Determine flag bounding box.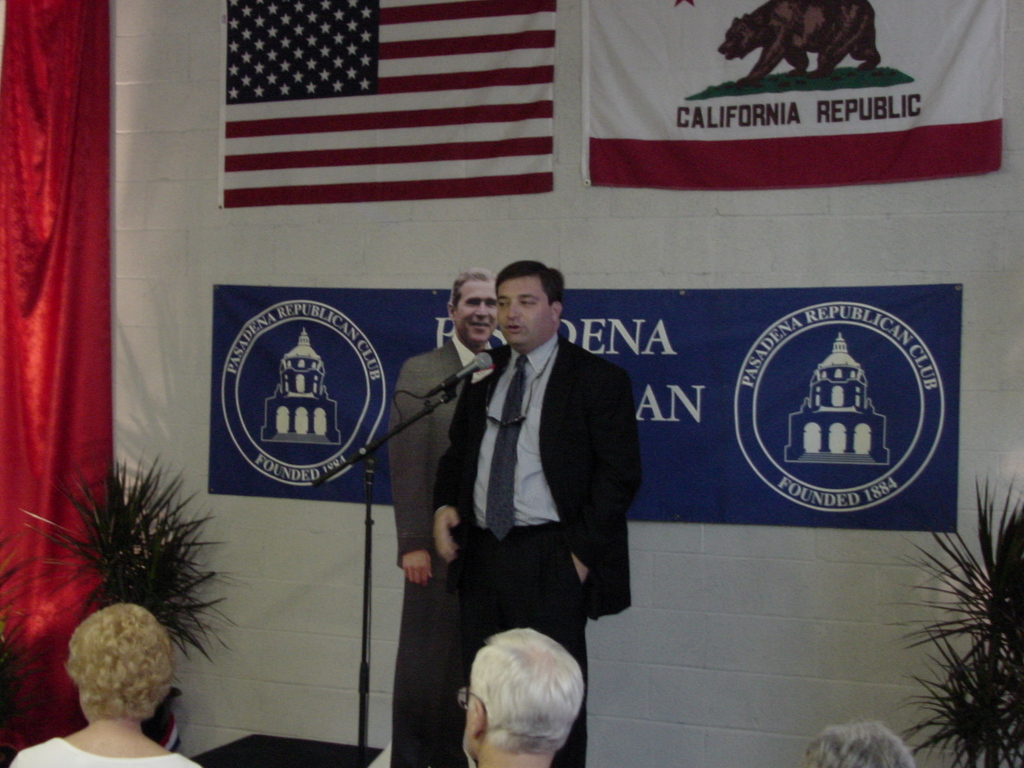
Determined: BBox(216, 0, 566, 206).
